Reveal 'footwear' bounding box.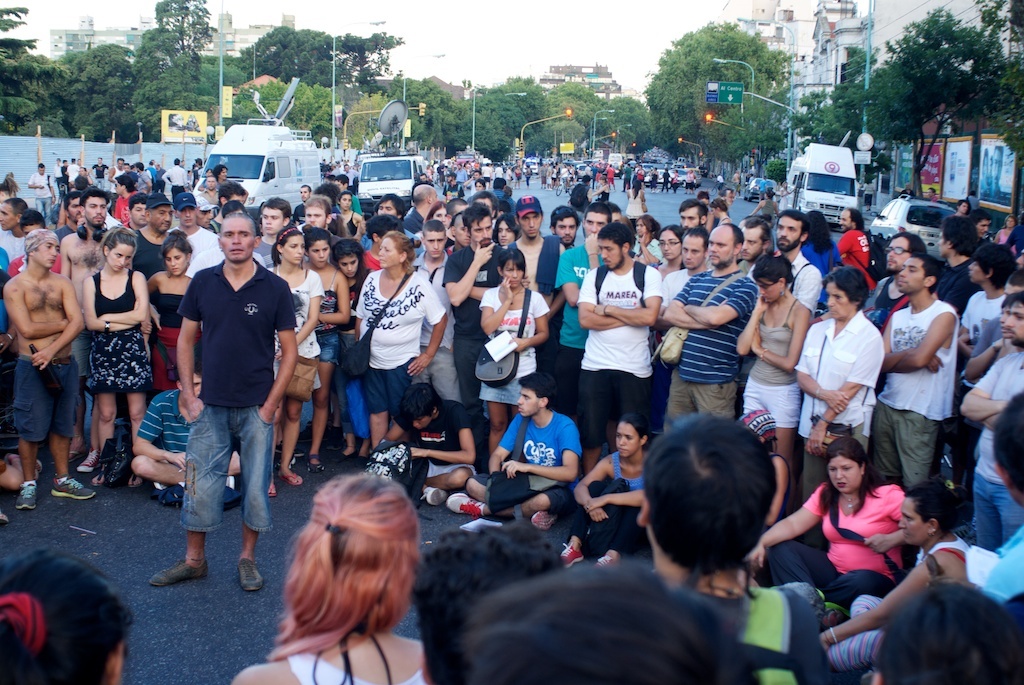
Revealed: [17,480,42,512].
